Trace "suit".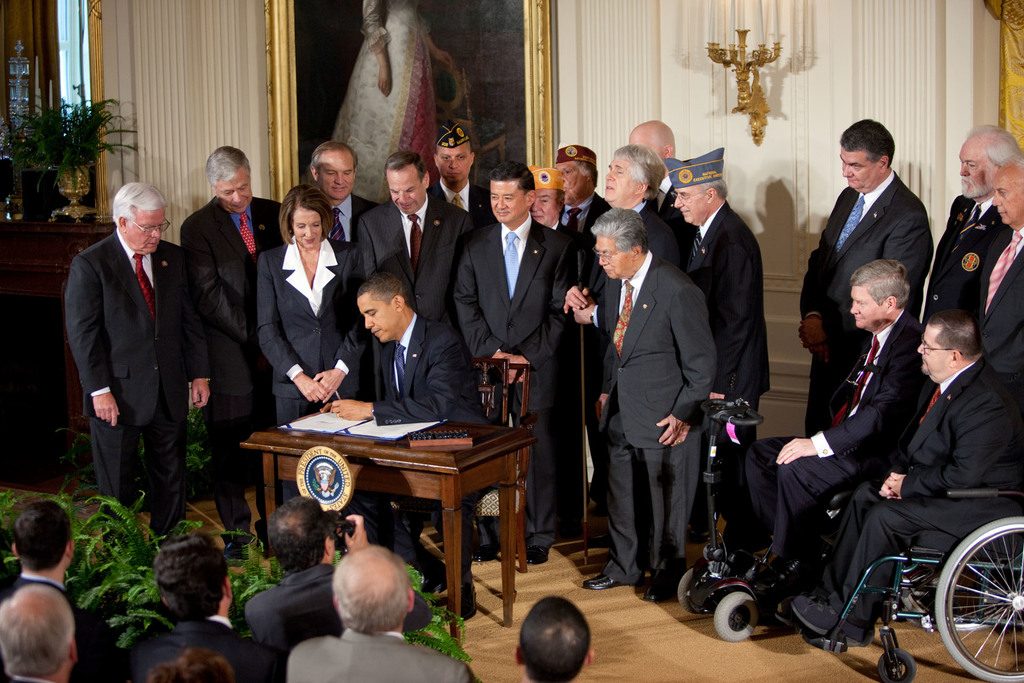
Traced to BBox(445, 220, 570, 553).
